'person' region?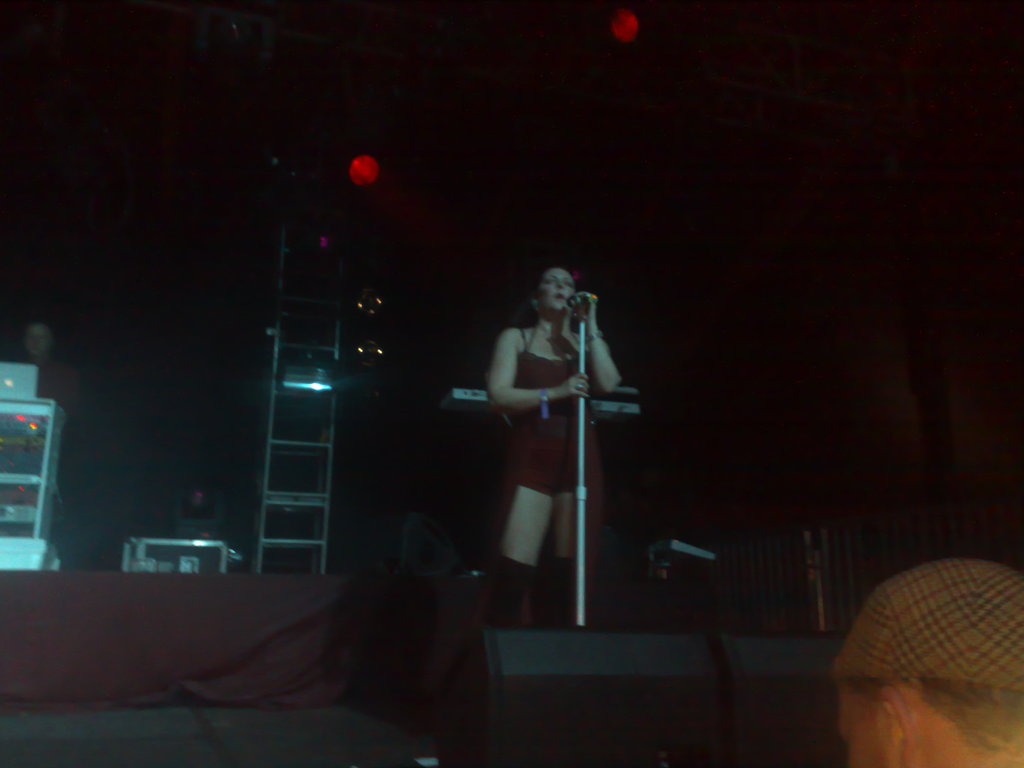
bbox=(19, 317, 78, 415)
